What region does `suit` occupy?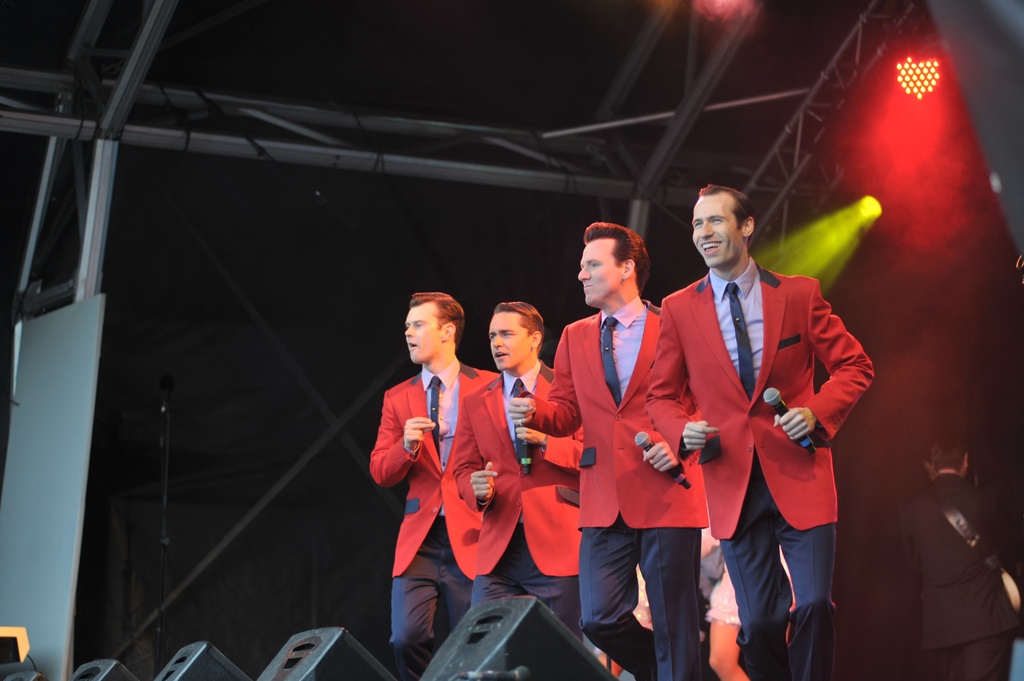
pyautogui.locateOnScreen(648, 257, 872, 680).
